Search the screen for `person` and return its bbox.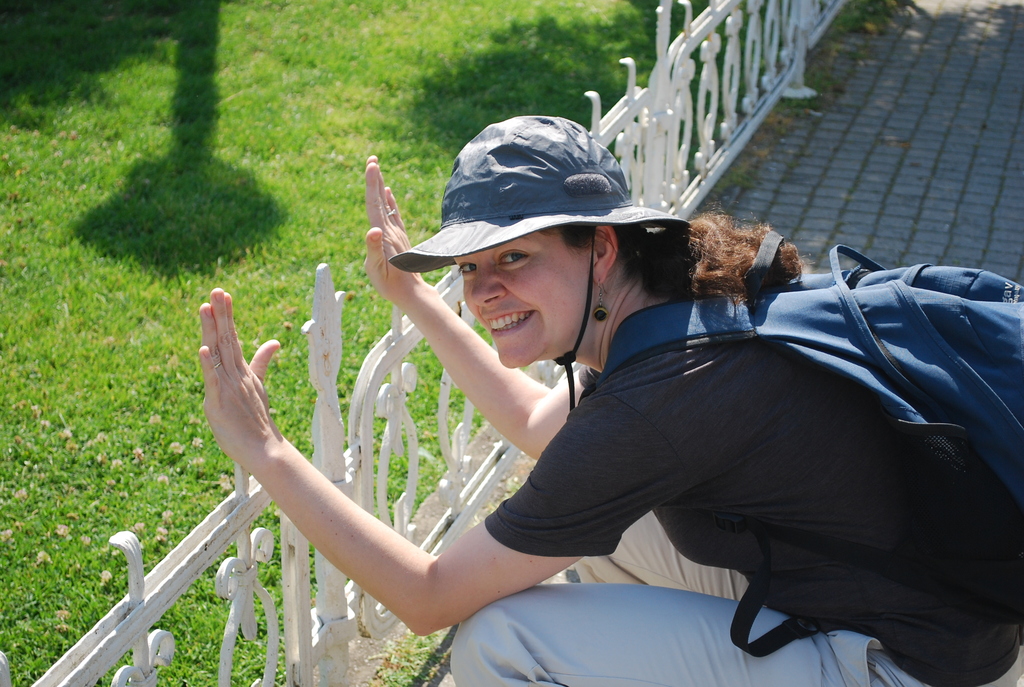
Found: locate(271, 127, 954, 685).
